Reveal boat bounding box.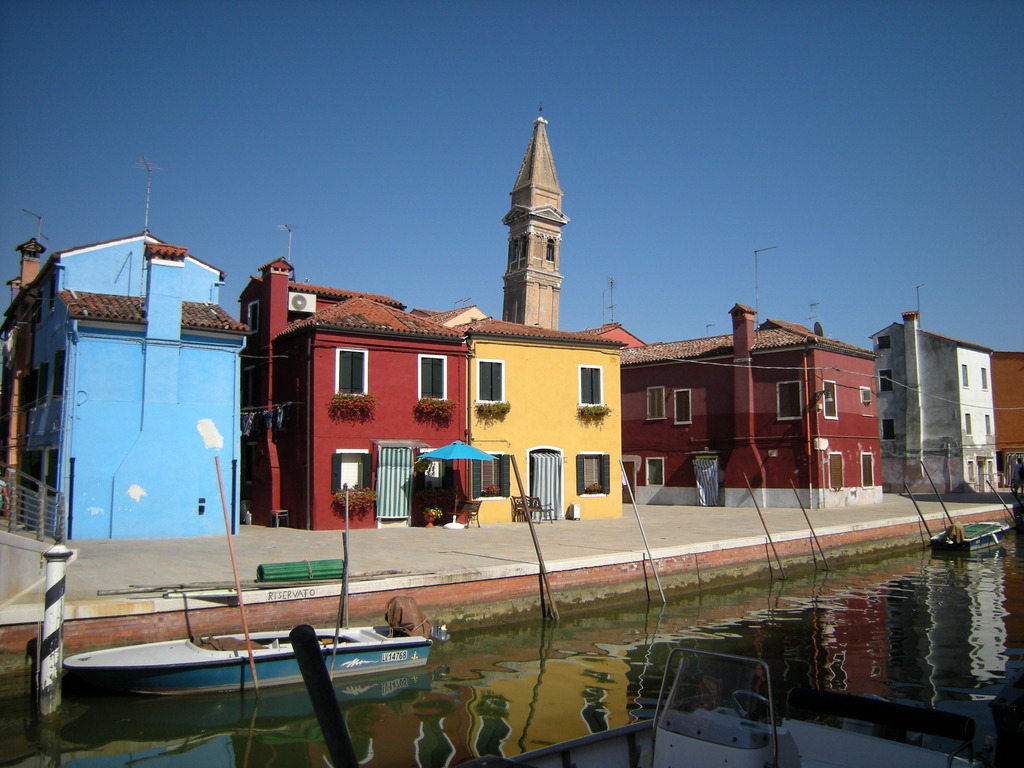
Revealed: 61, 589, 435, 699.
